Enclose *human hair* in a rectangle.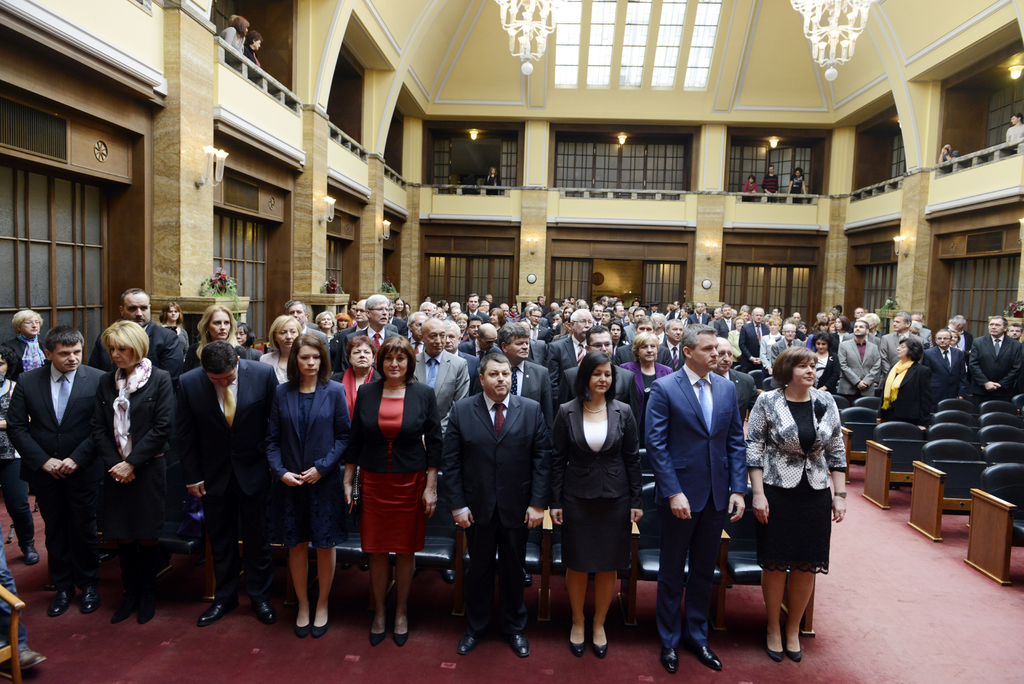
bbox(159, 303, 182, 323).
